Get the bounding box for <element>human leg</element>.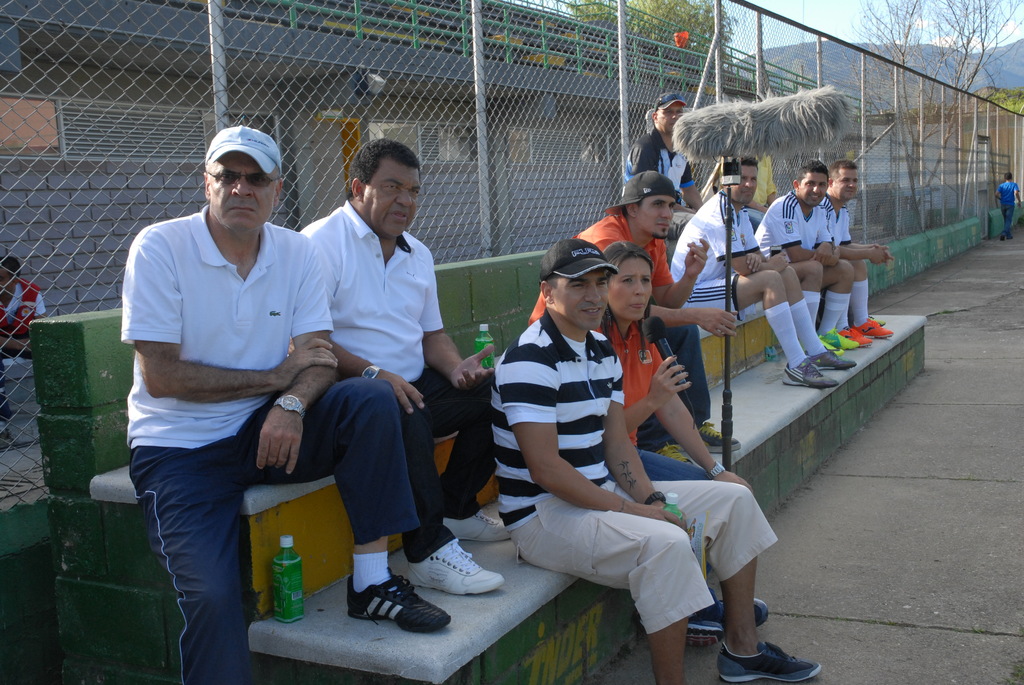
(441,366,504,539).
